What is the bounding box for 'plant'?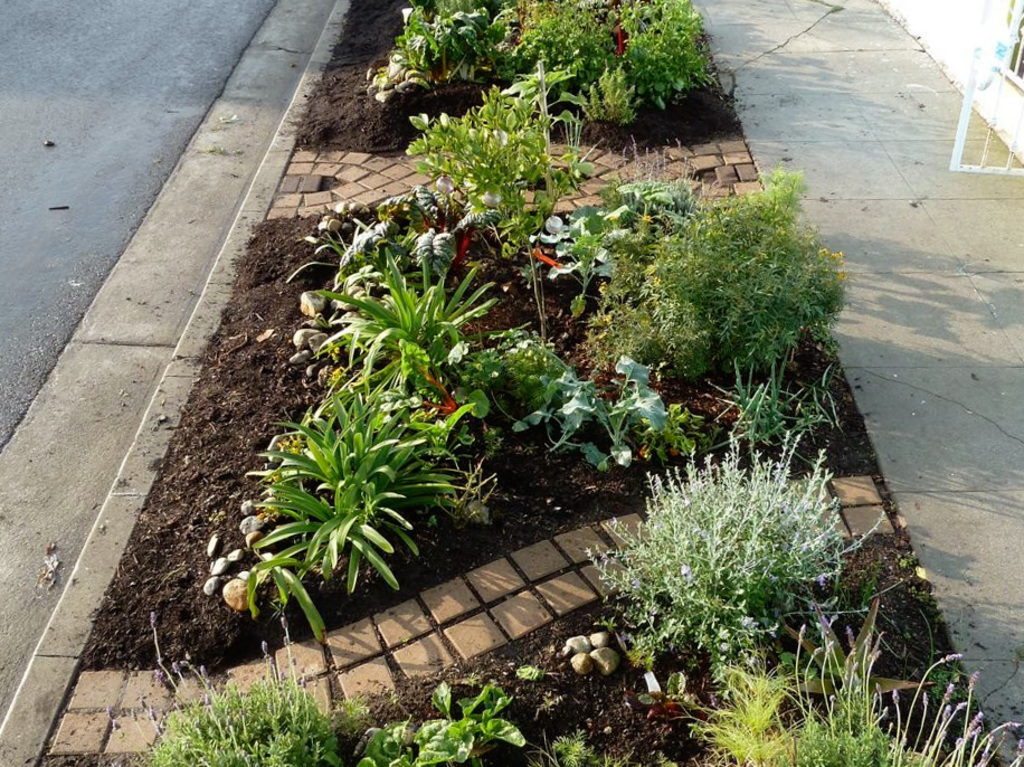
767/644/1023/766.
